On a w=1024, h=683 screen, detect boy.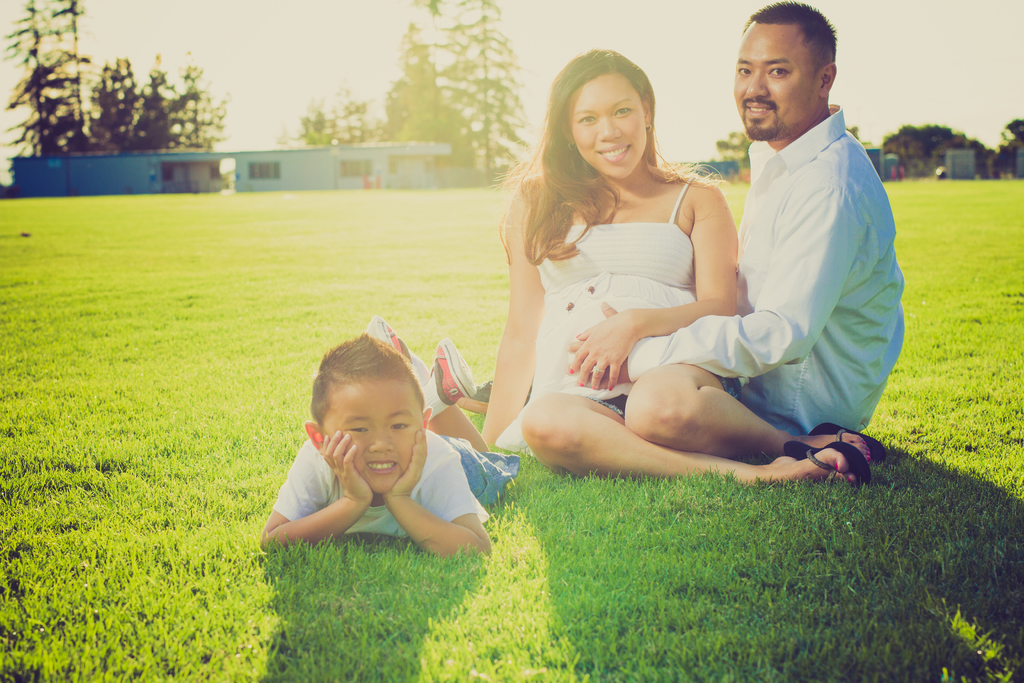
[262, 316, 534, 570].
